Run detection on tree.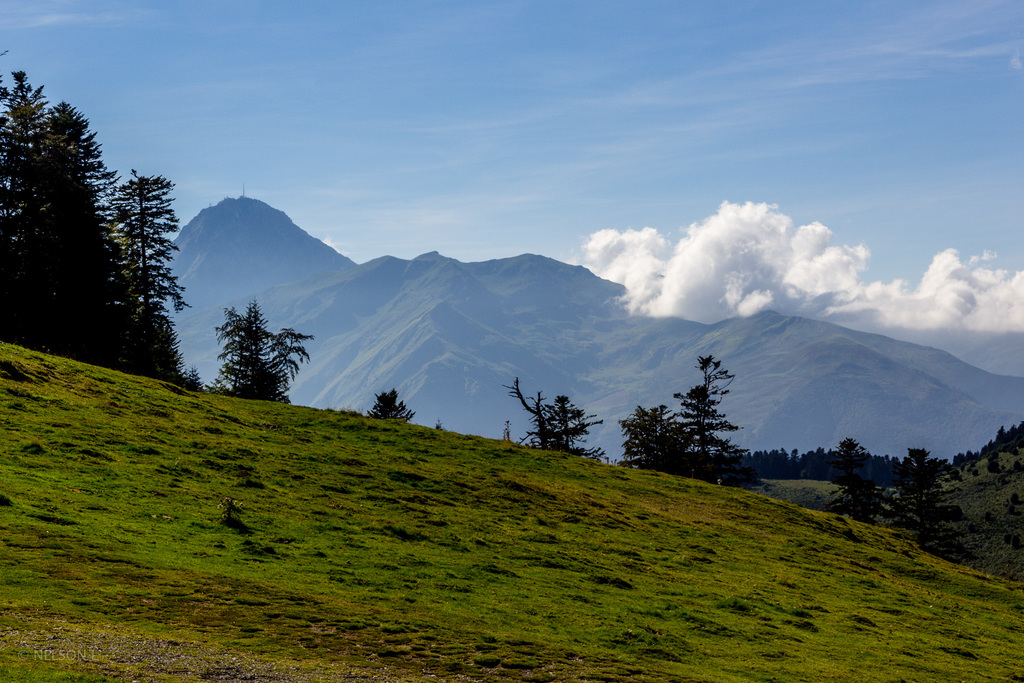
Result: region(670, 349, 758, 461).
